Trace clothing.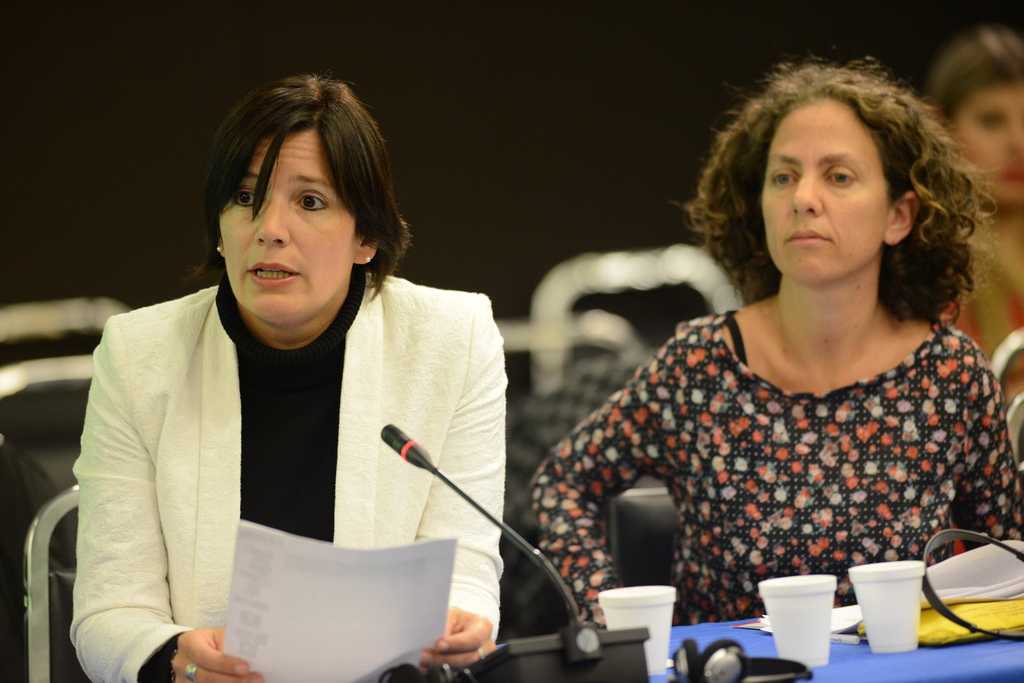
Traced to locate(943, 257, 1023, 402).
